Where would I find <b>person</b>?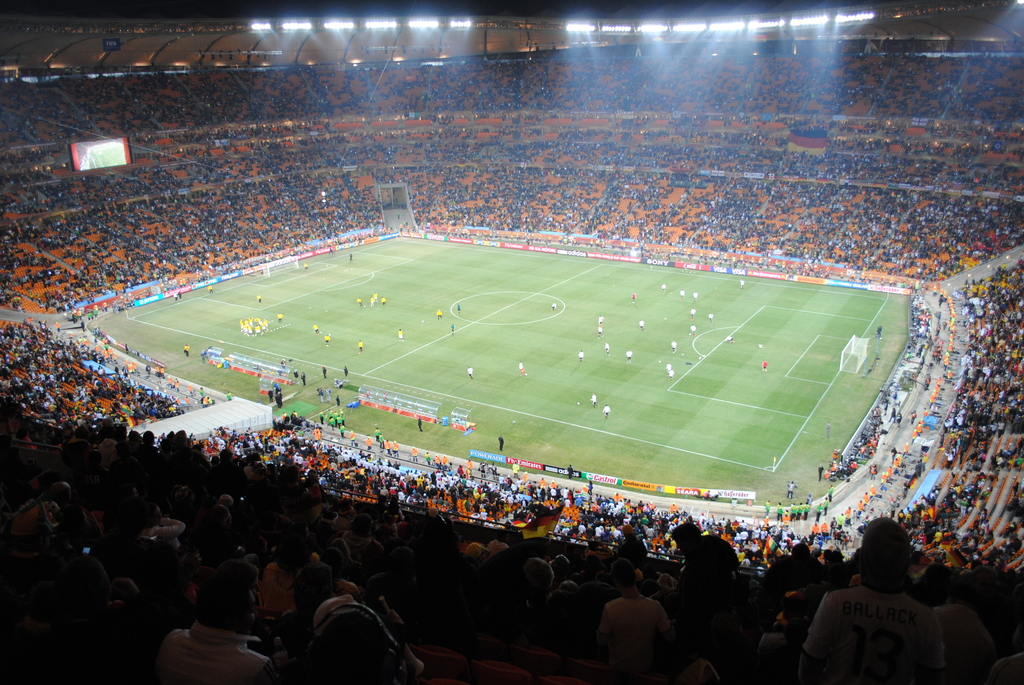
At select_region(321, 367, 327, 378).
